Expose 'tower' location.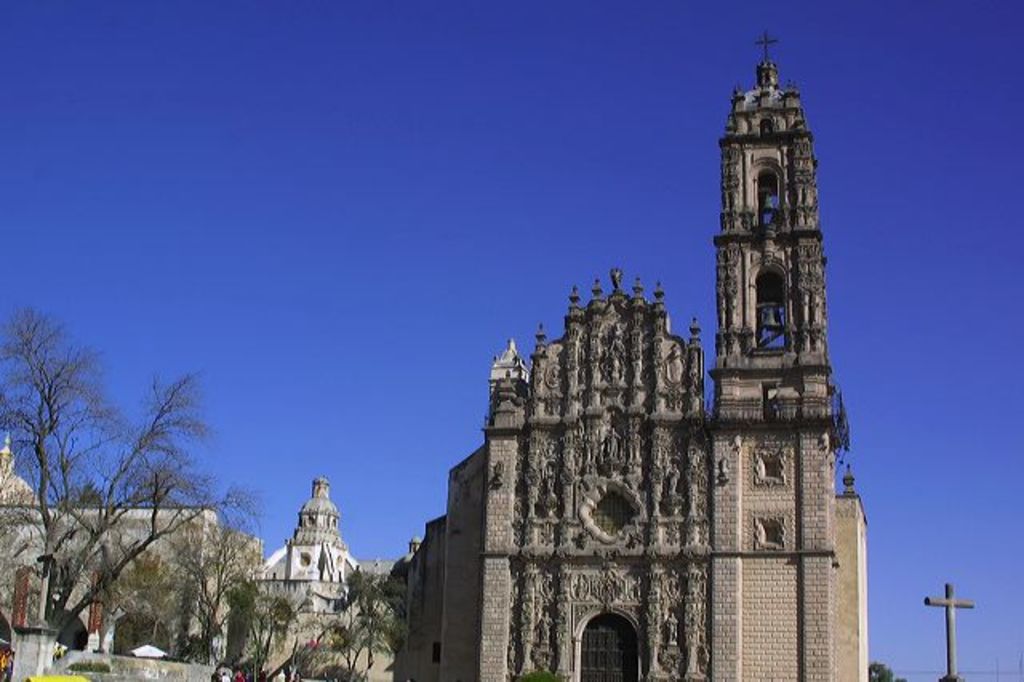
Exposed at locate(390, 266, 866, 680).
